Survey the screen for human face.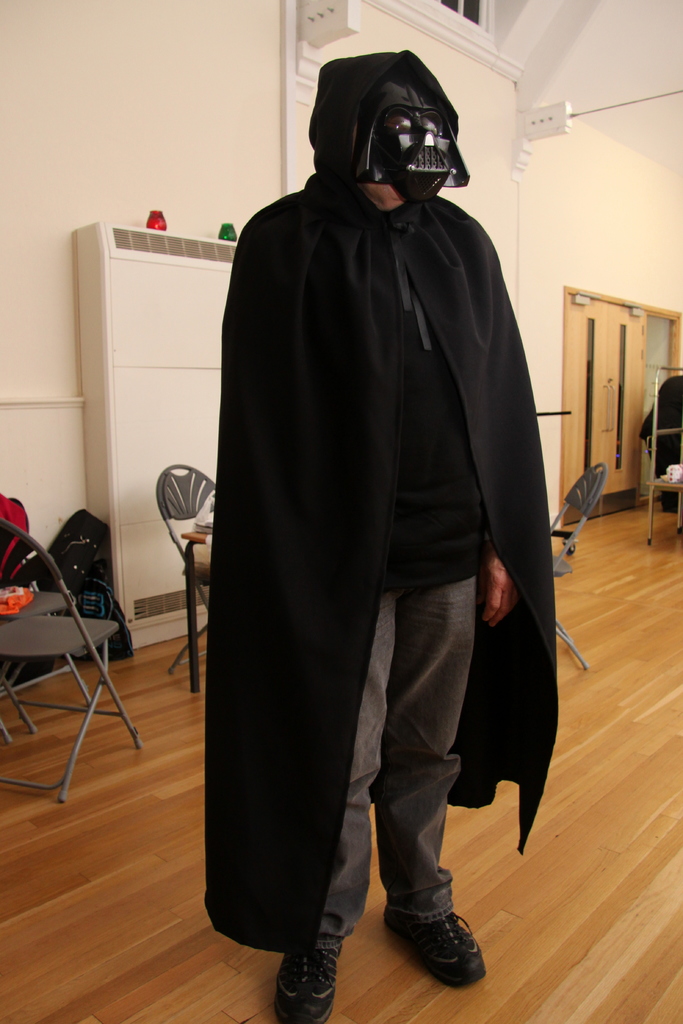
Survey found: locate(353, 74, 456, 200).
